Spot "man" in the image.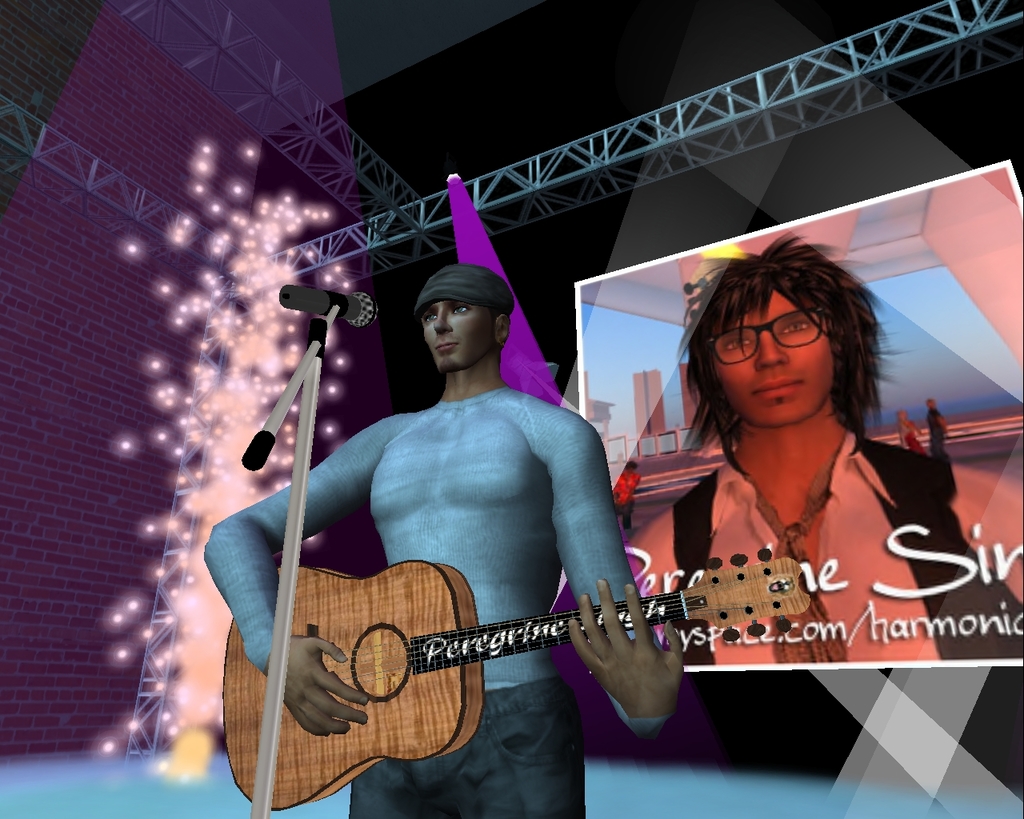
"man" found at [x1=626, y1=231, x2=1023, y2=666].
